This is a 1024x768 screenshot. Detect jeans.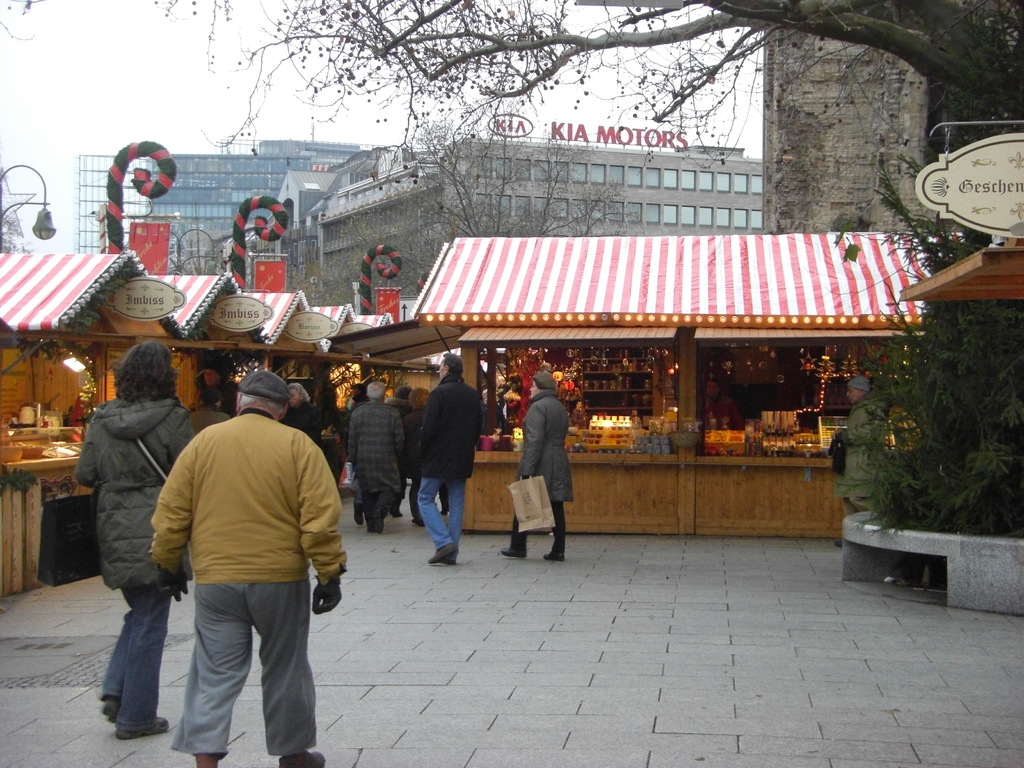
bbox=[513, 498, 567, 552].
